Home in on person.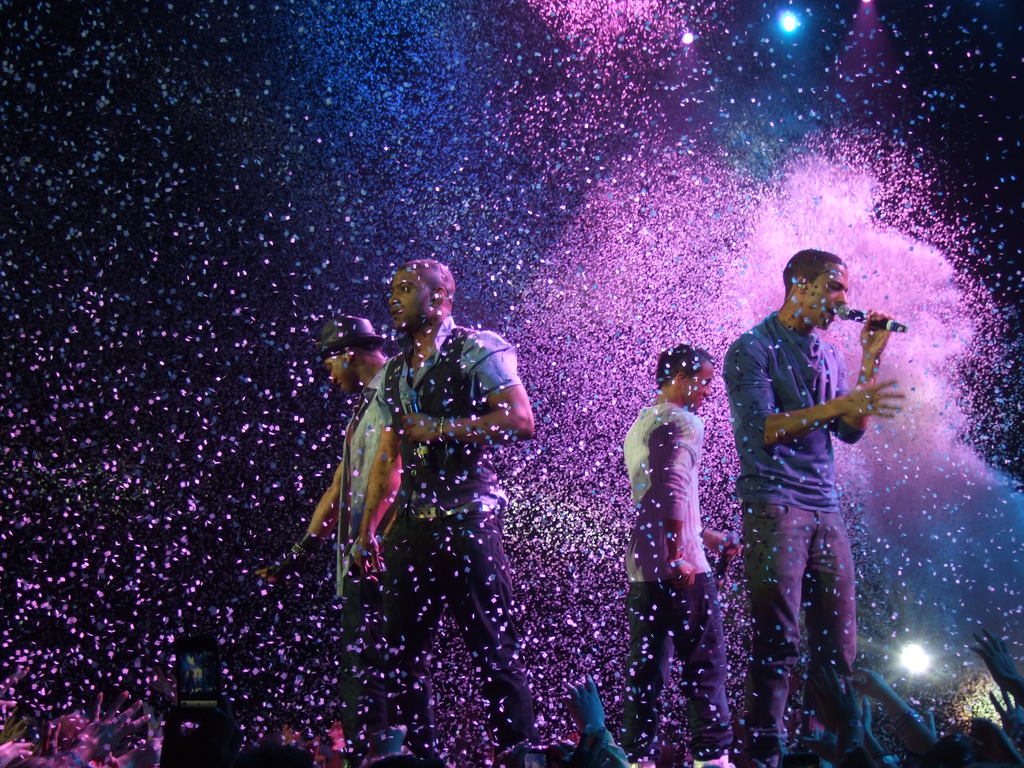
Homed in at bbox=[253, 325, 436, 733].
